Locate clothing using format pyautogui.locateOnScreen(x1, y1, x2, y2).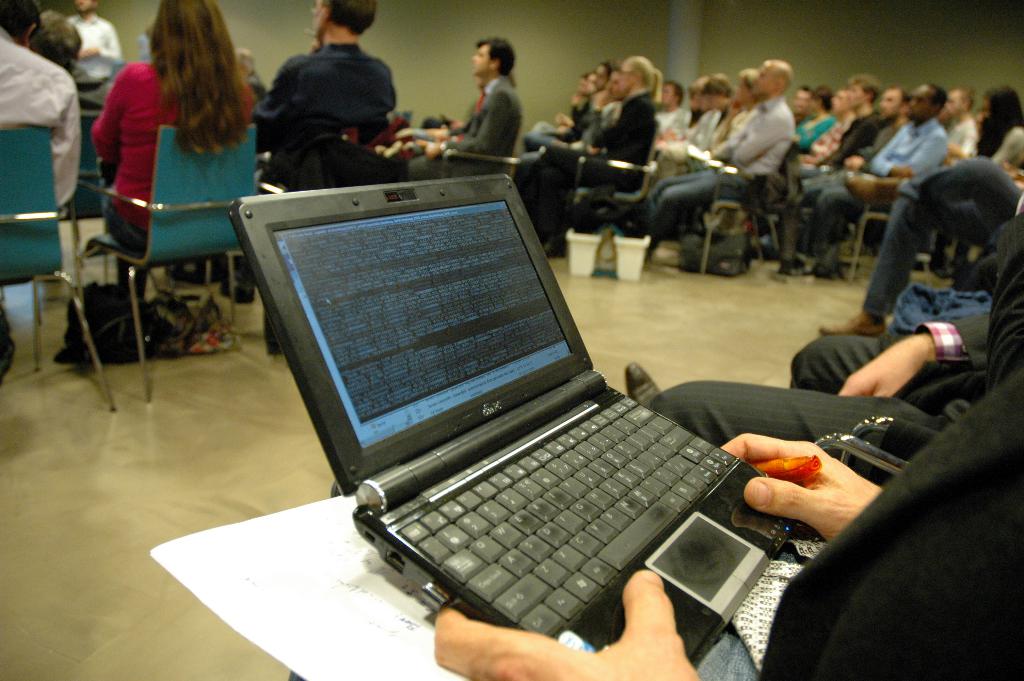
pyautogui.locateOnScreen(993, 125, 1022, 171).
